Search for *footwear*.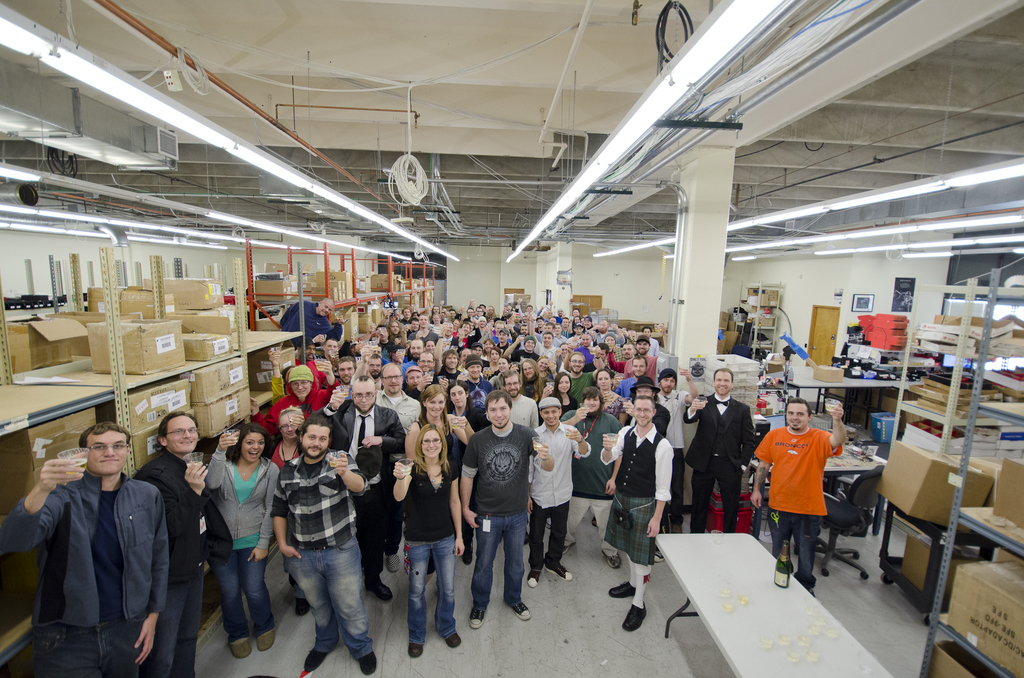
Found at detection(372, 577, 391, 601).
